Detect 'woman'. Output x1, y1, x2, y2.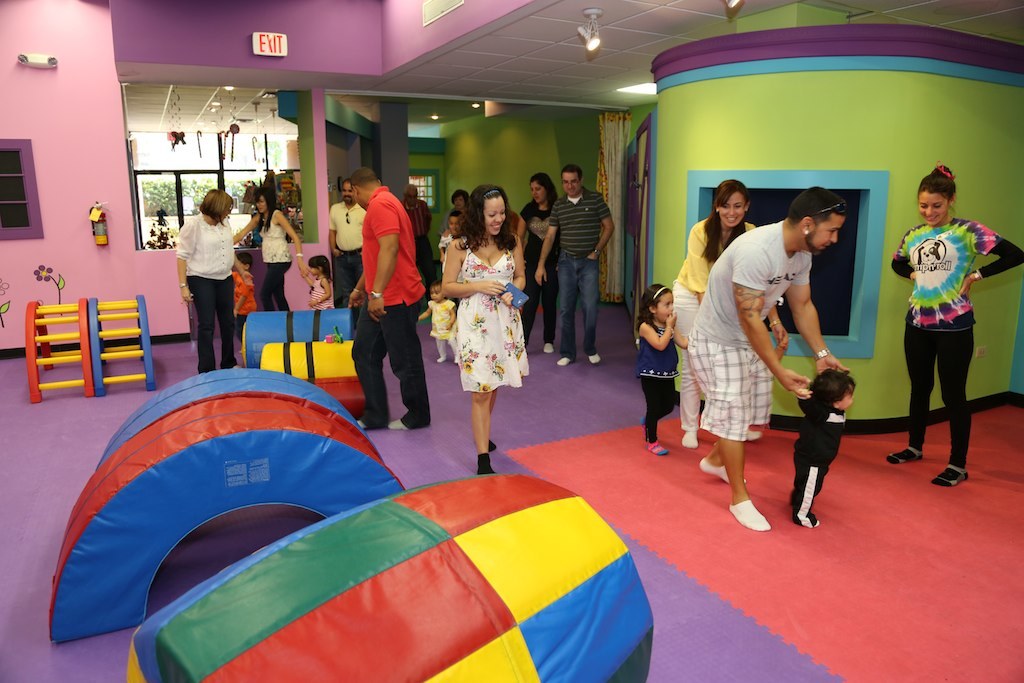
183, 188, 250, 381.
